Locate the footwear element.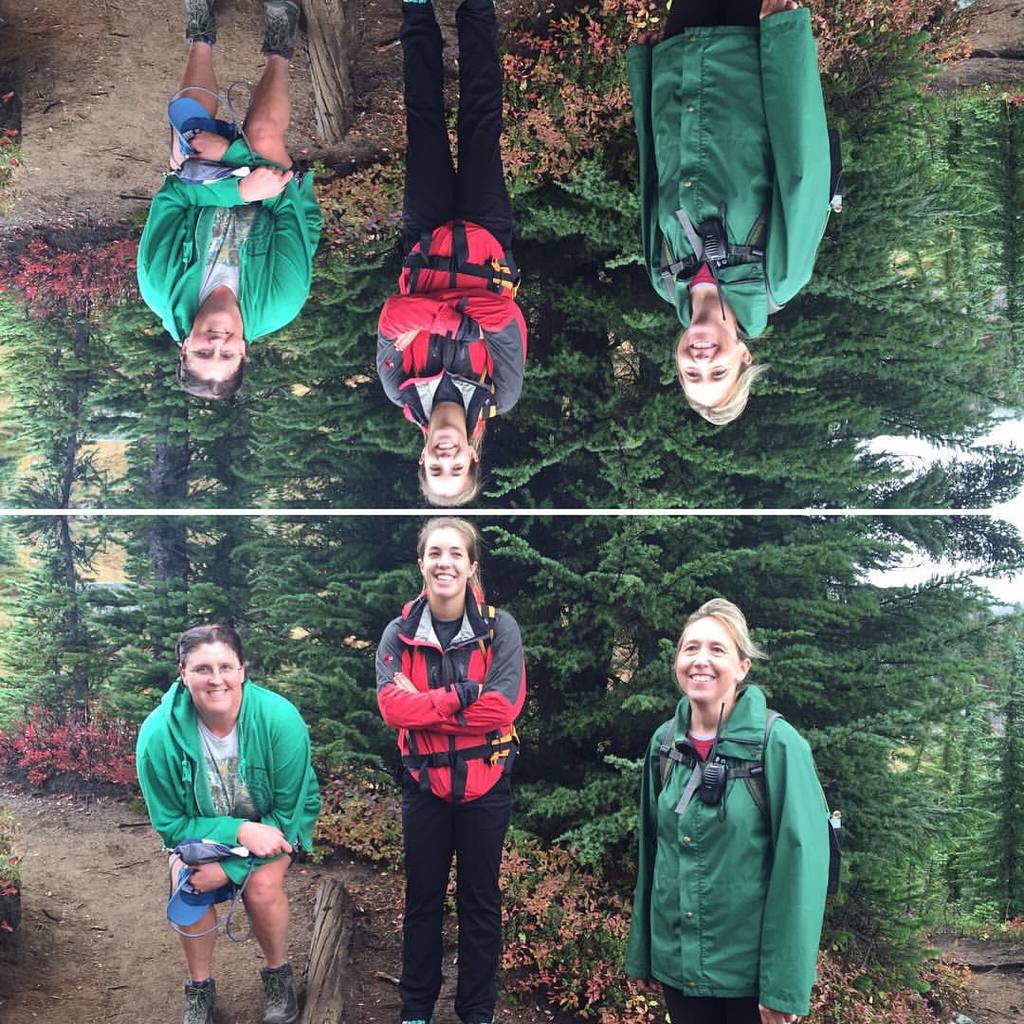
Element bbox: box=[260, 958, 305, 1023].
